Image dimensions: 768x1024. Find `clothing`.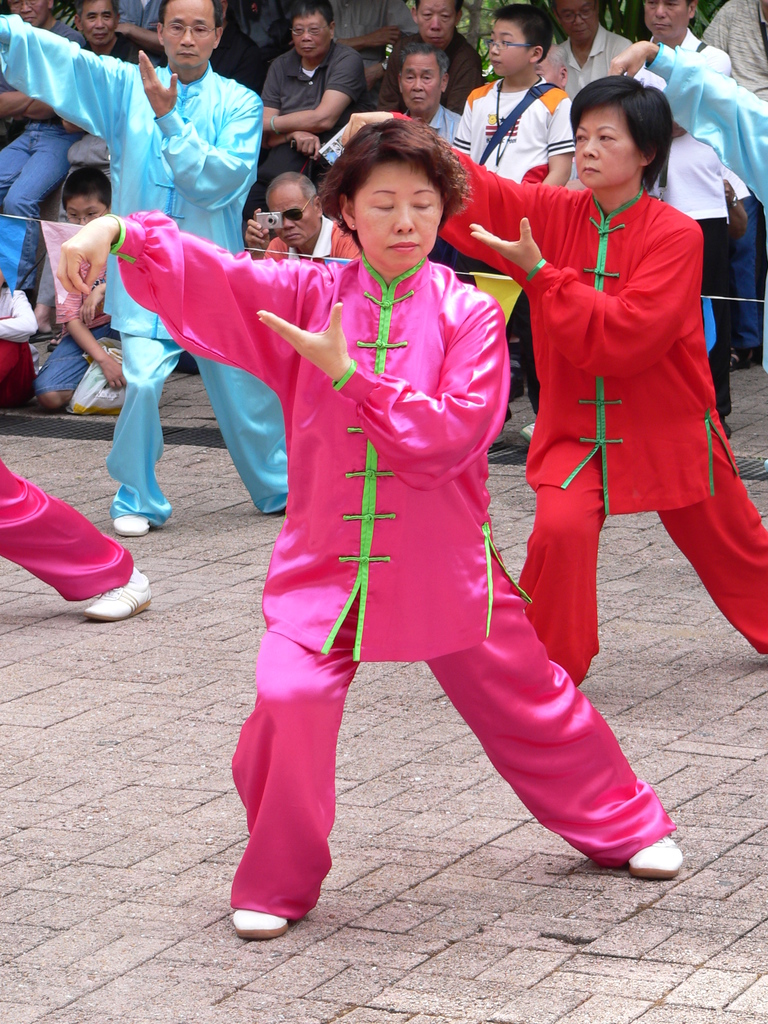
rect(374, 19, 484, 122).
